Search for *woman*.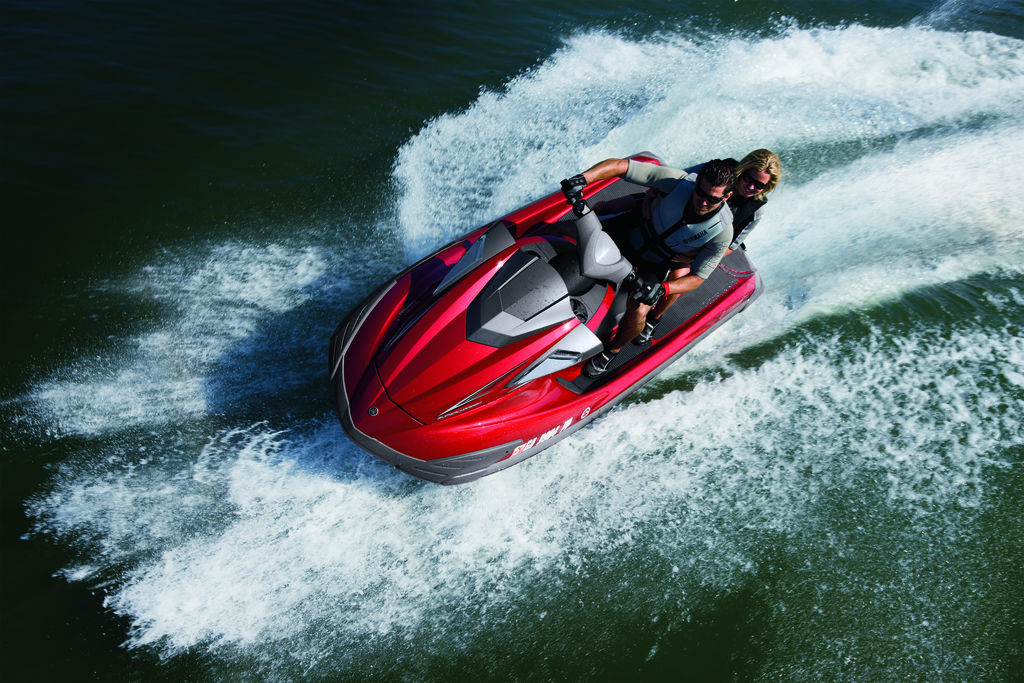
Found at bbox=[685, 145, 776, 253].
